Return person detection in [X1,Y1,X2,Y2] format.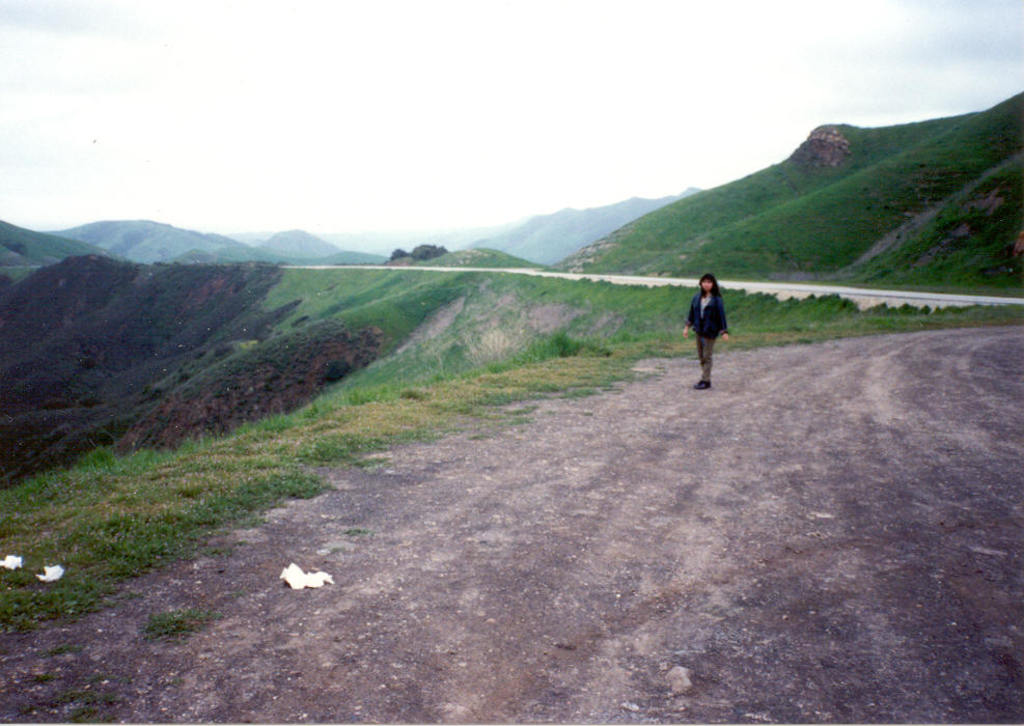
[685,268,740,381].
